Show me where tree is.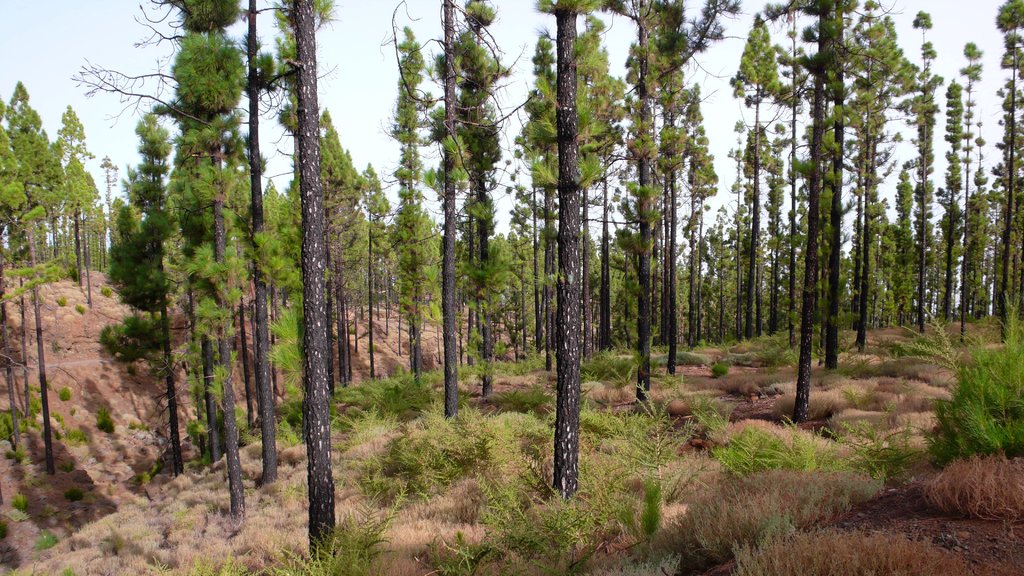
tree is at <box>535,1,624,493</box>.
